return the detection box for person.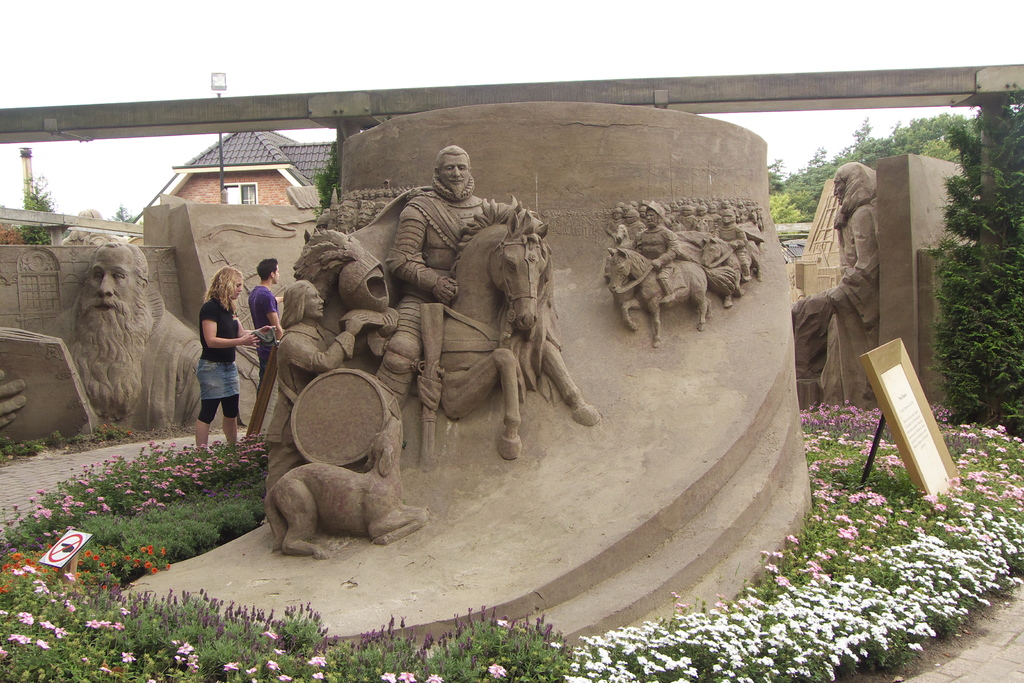
box(242, 256, 284, 436).
